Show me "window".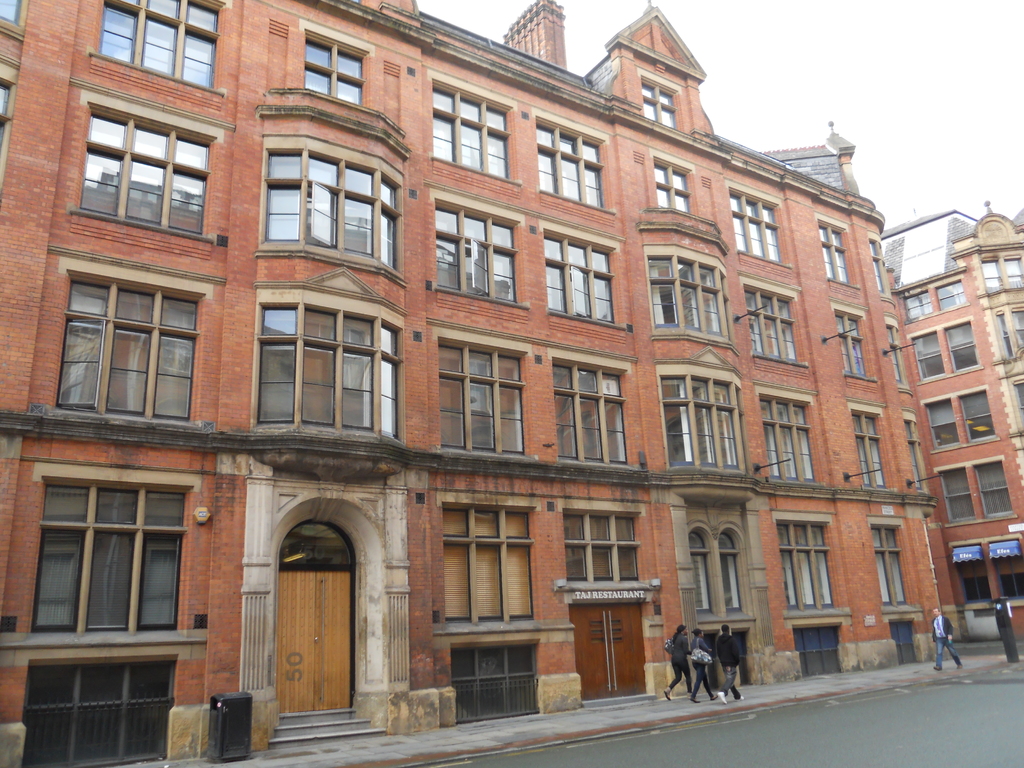
"window" is here: [x1=871, y1=238, x2=890, y2=304].
